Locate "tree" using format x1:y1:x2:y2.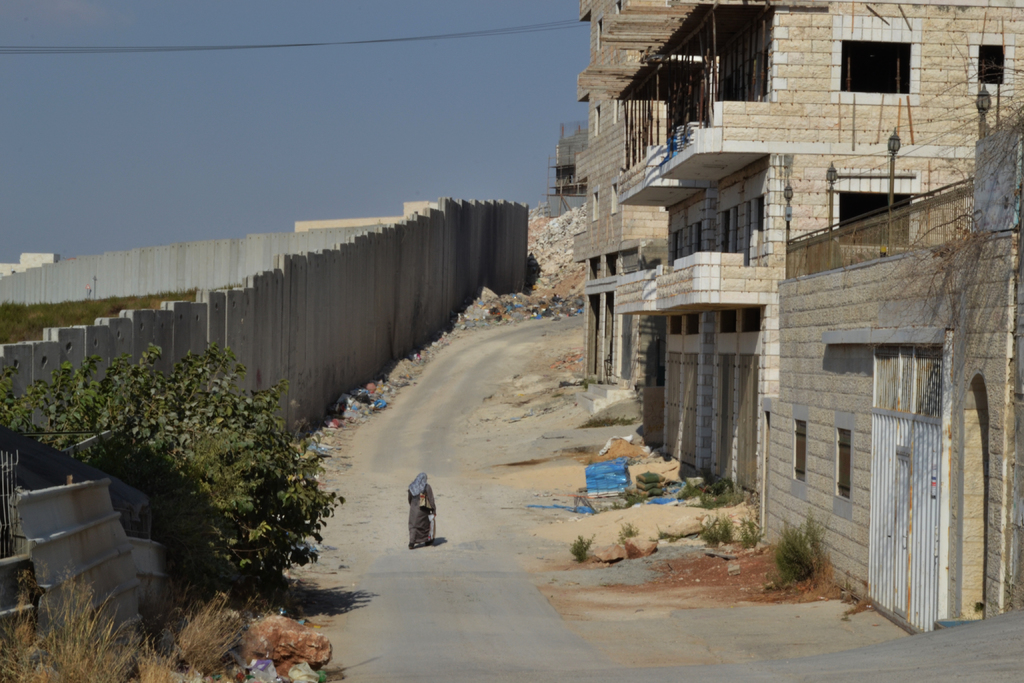
0:292:52:347.
